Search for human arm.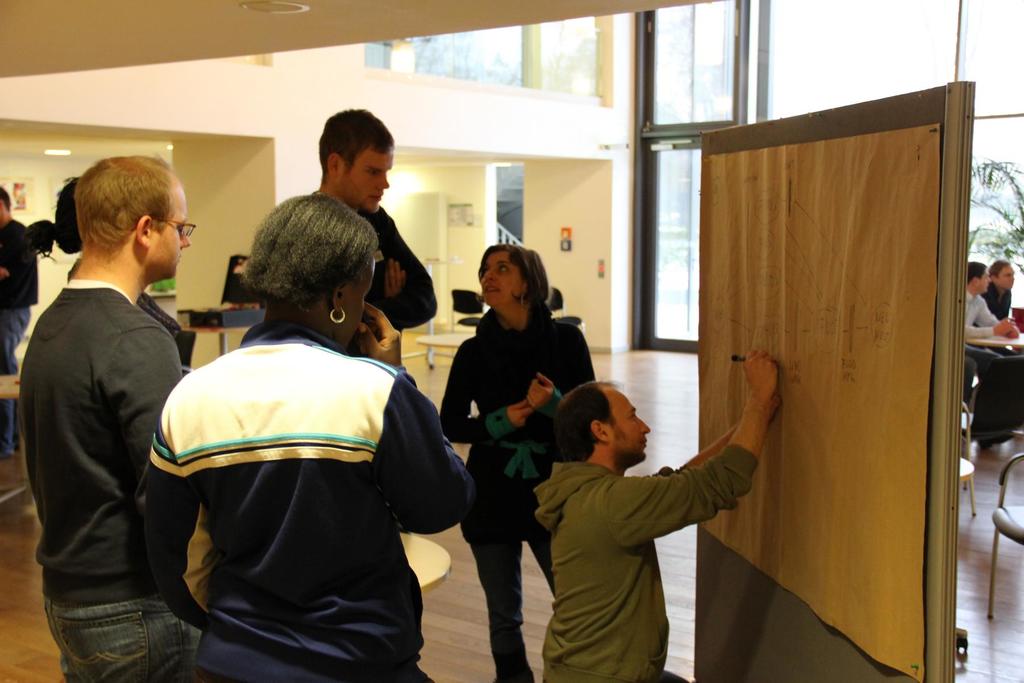
Found at [x1=6, y1=219, x2=35, y2=289].
